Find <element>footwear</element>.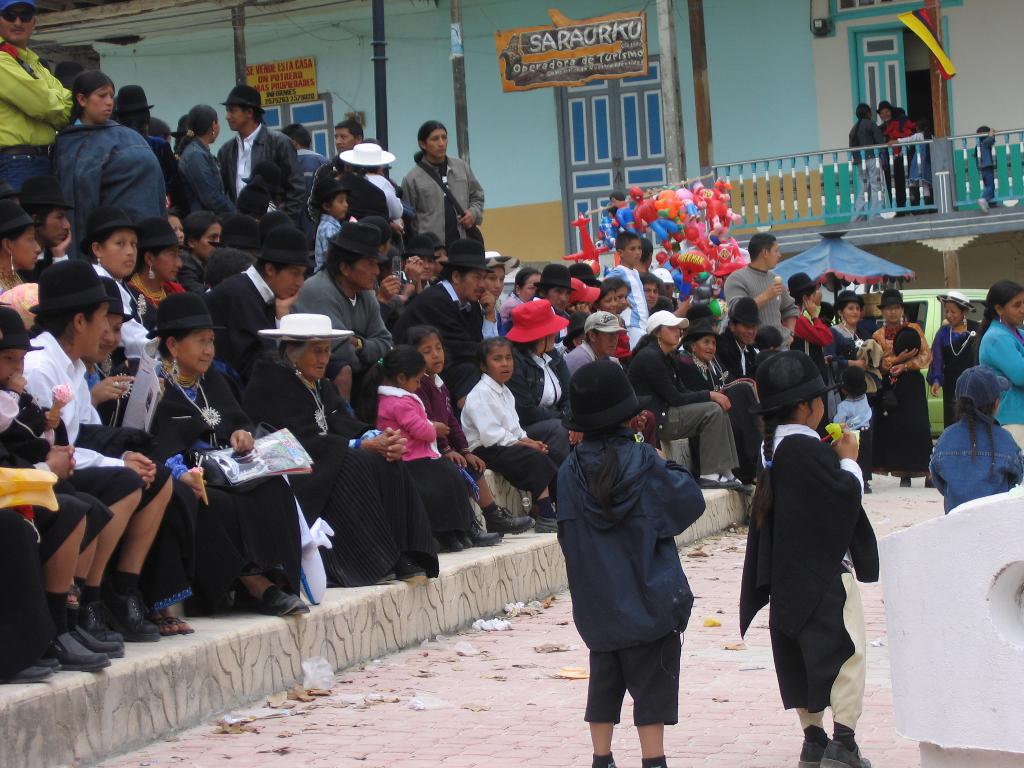
select_region(797, 733, 828, 765).
